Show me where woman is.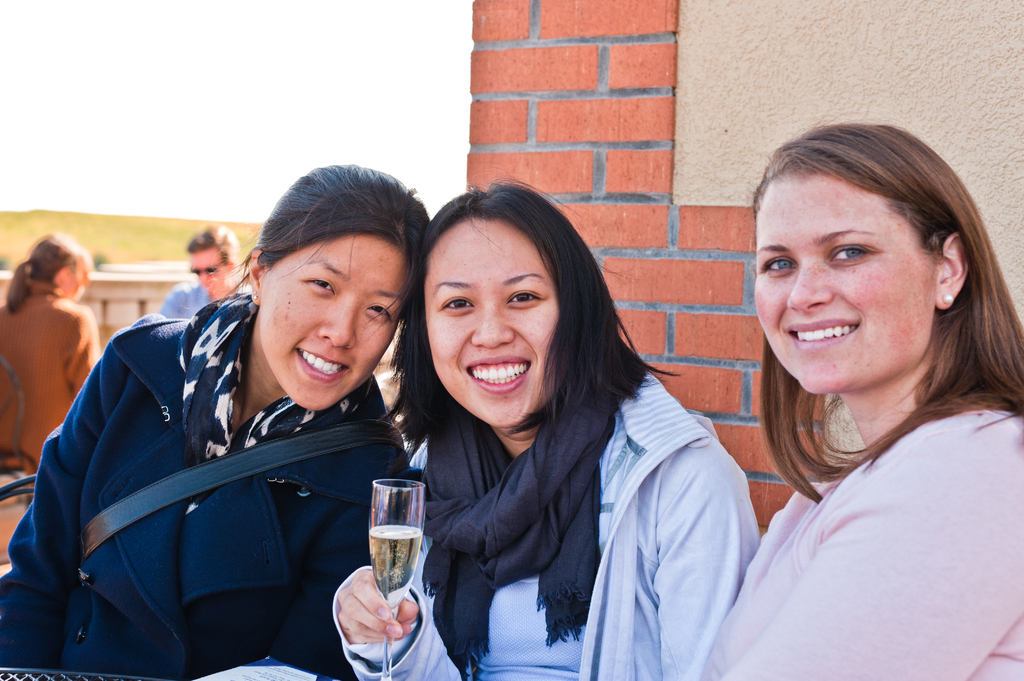
woman is at 373,177,742,680.
